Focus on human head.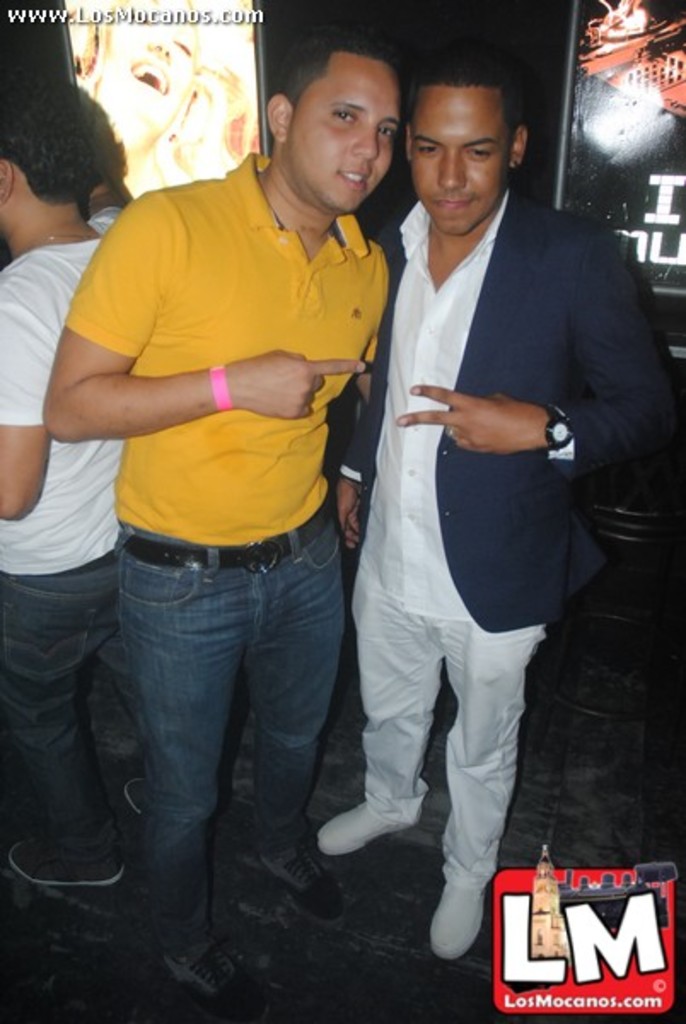
Focused at (275,36,420,188).
